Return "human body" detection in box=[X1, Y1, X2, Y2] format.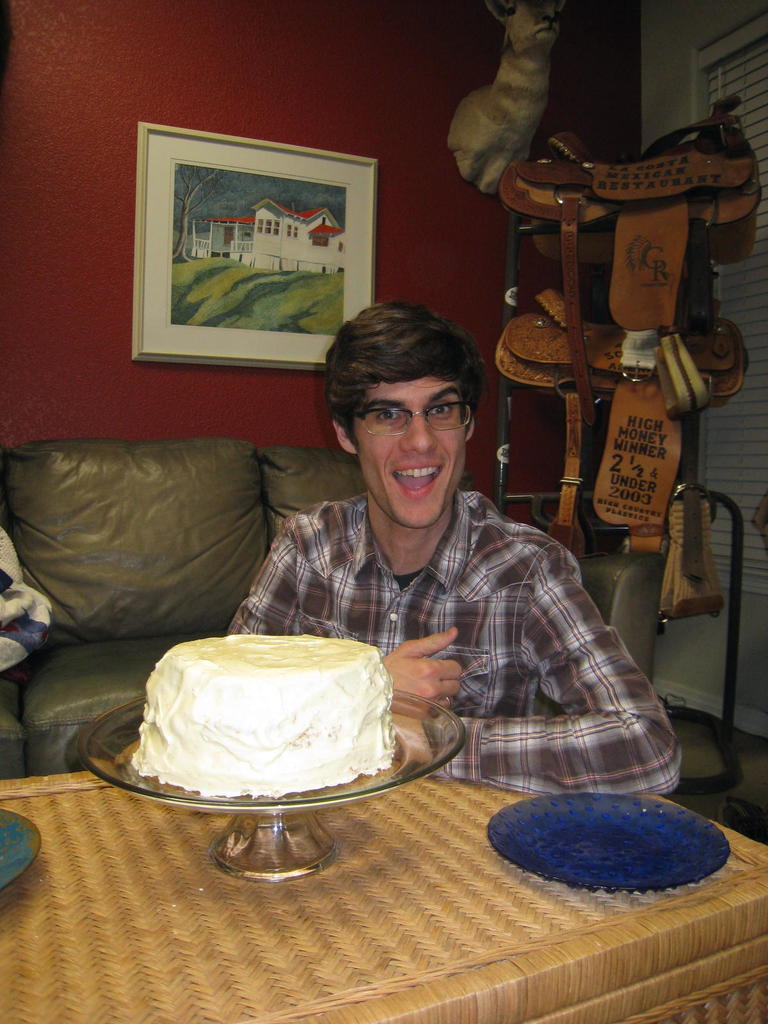
box=[164, 332, 669, 817].
